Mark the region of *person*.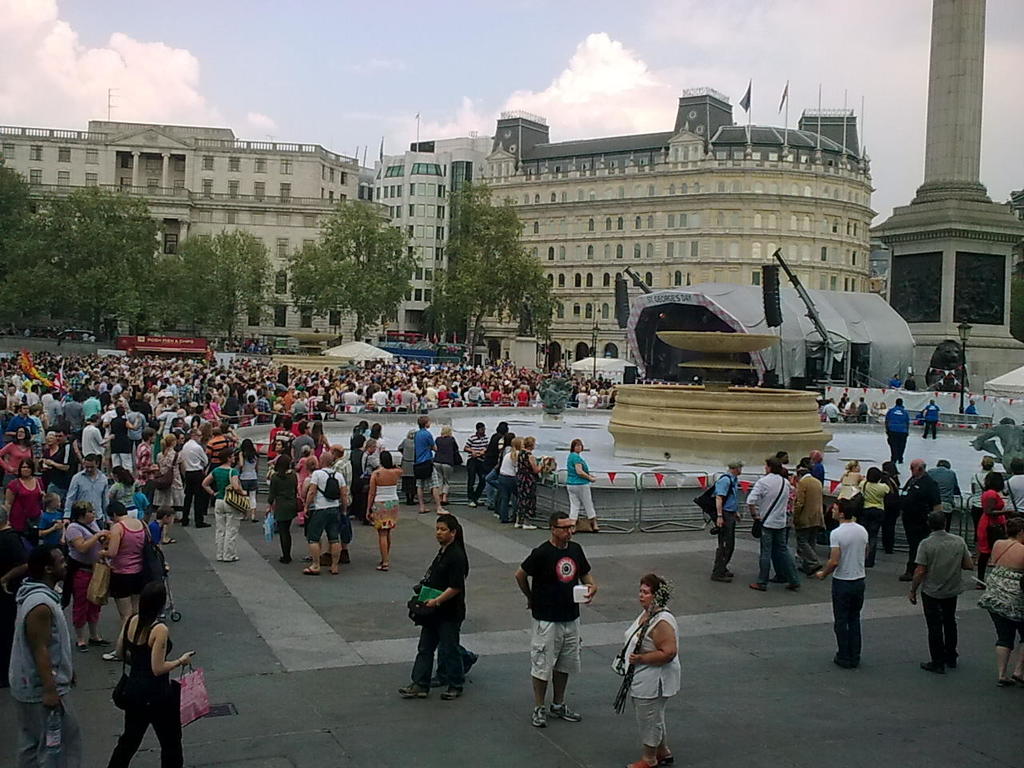
Region: [x1=709, y1=462, x2=742, y2=582].
